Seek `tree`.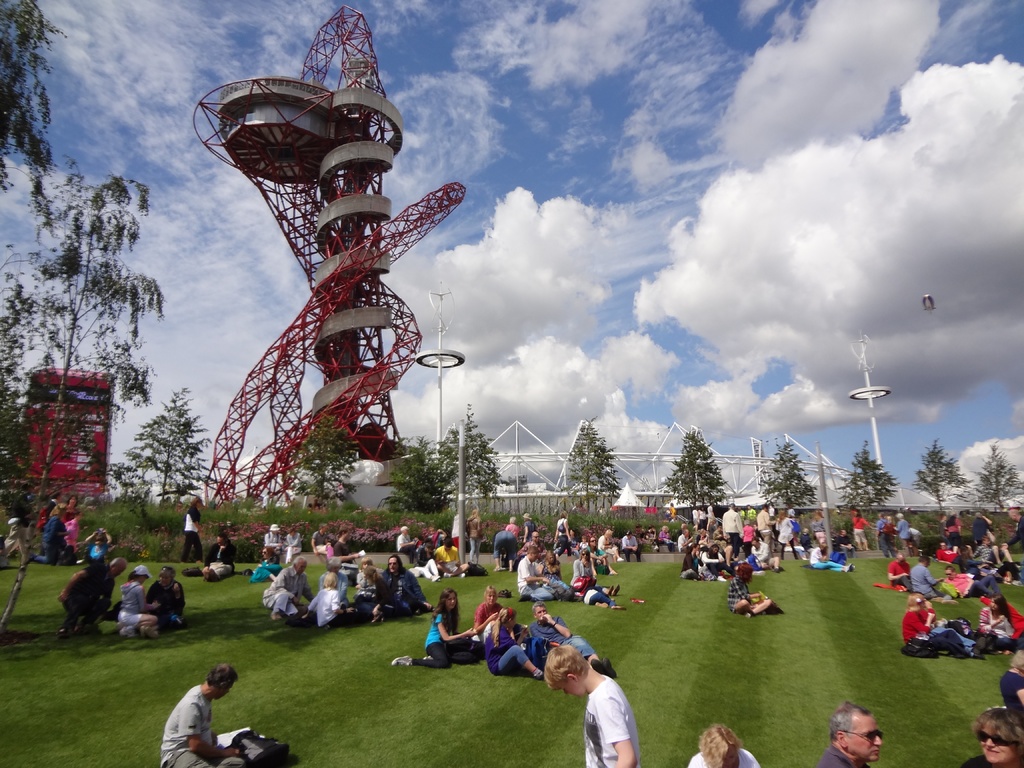
[left=664, top=426, right=737, bottom=515].
